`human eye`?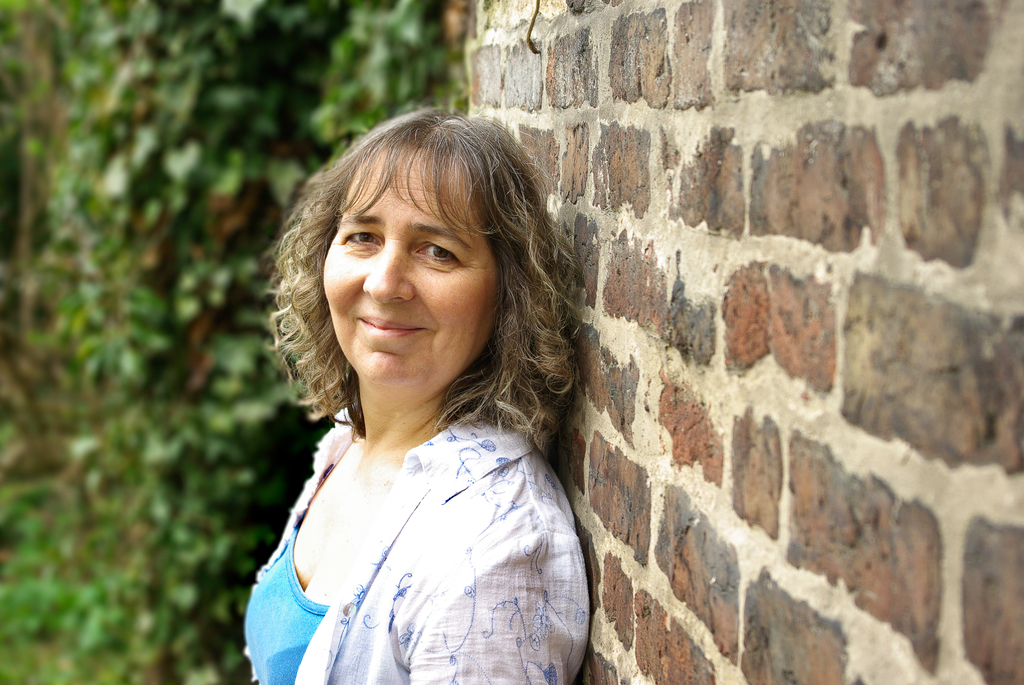
bbox=[340, 219, 379, 253]
